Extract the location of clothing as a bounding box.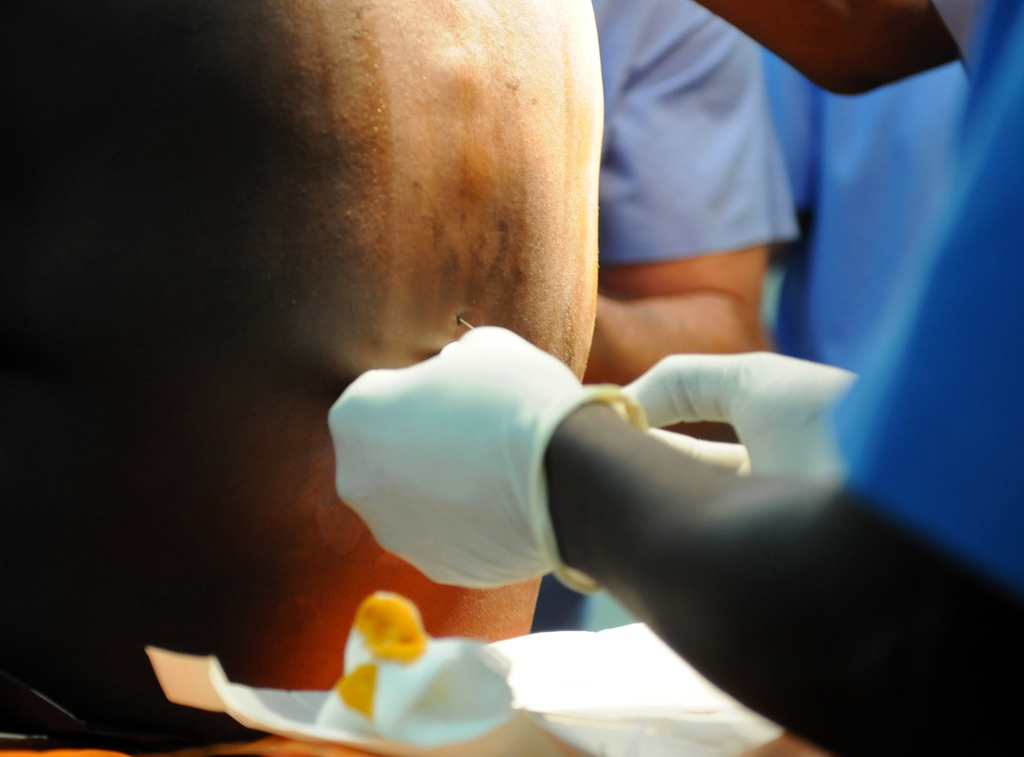
666, 0, 1023, 756.
